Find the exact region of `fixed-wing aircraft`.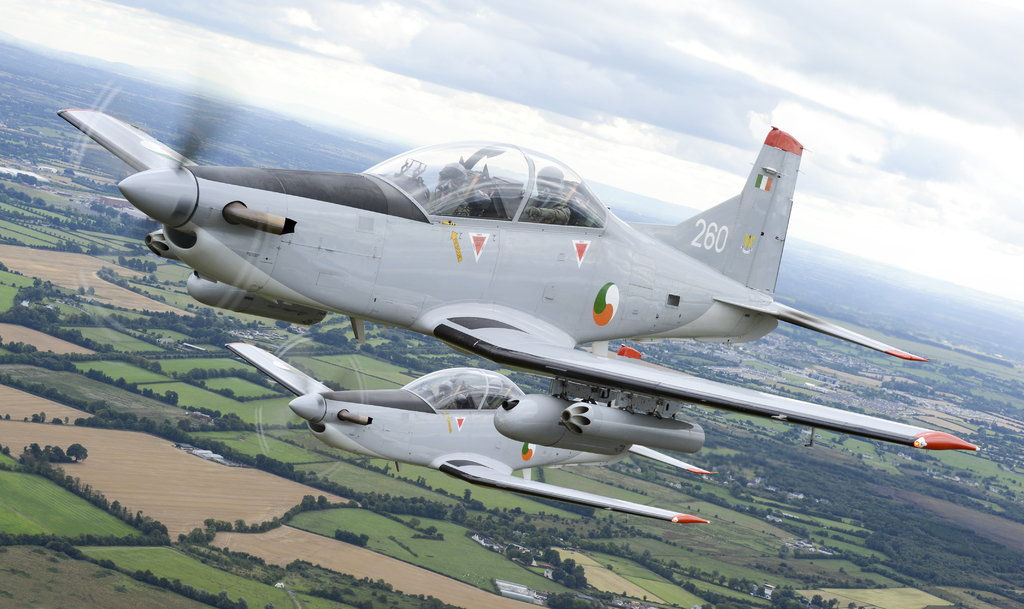
Exact region: [left=222, top=344, right=710, bottom=520].
